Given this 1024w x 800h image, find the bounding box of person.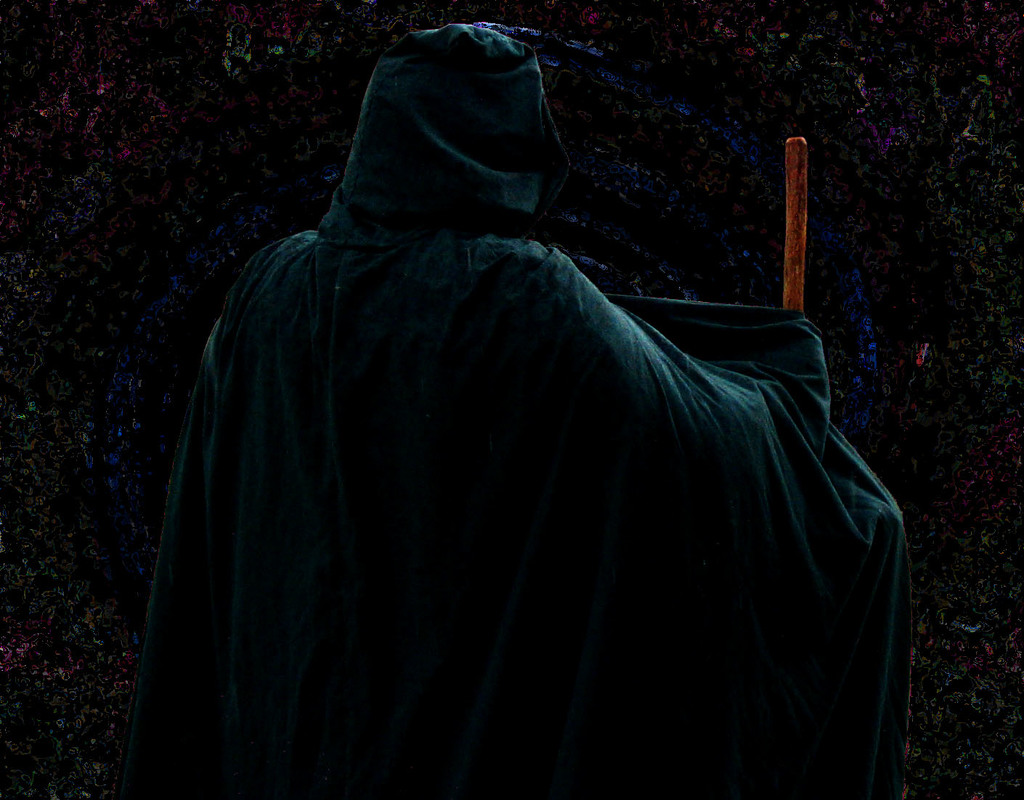
118,19,915,799.
